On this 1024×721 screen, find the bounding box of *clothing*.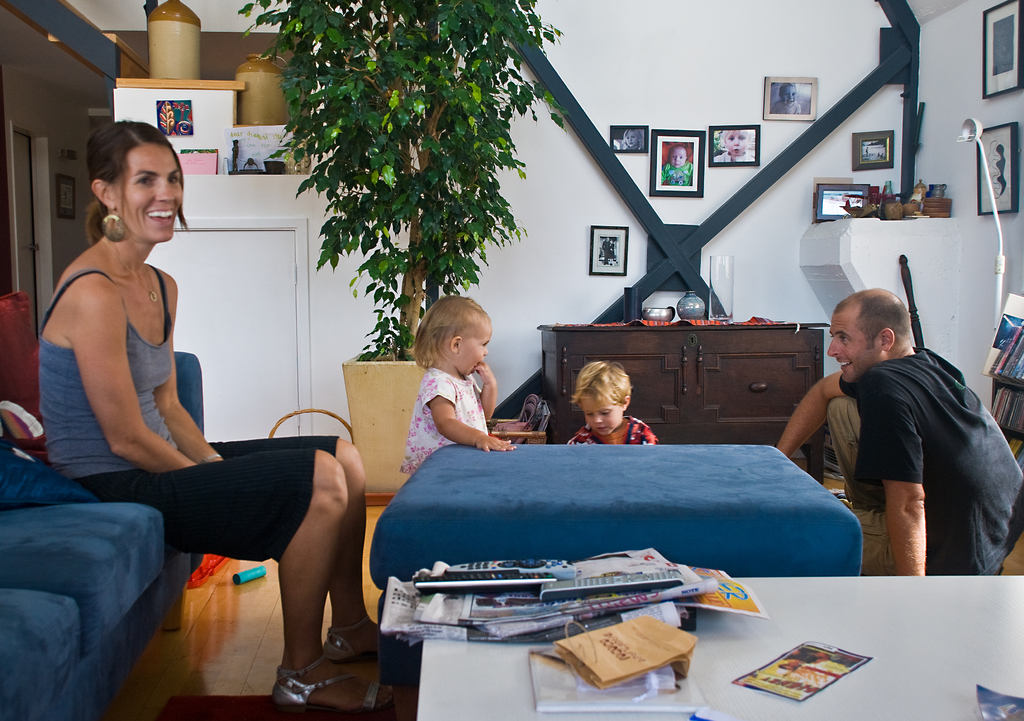
Bounding box: bbox=[826, 344, 1023, 573].
